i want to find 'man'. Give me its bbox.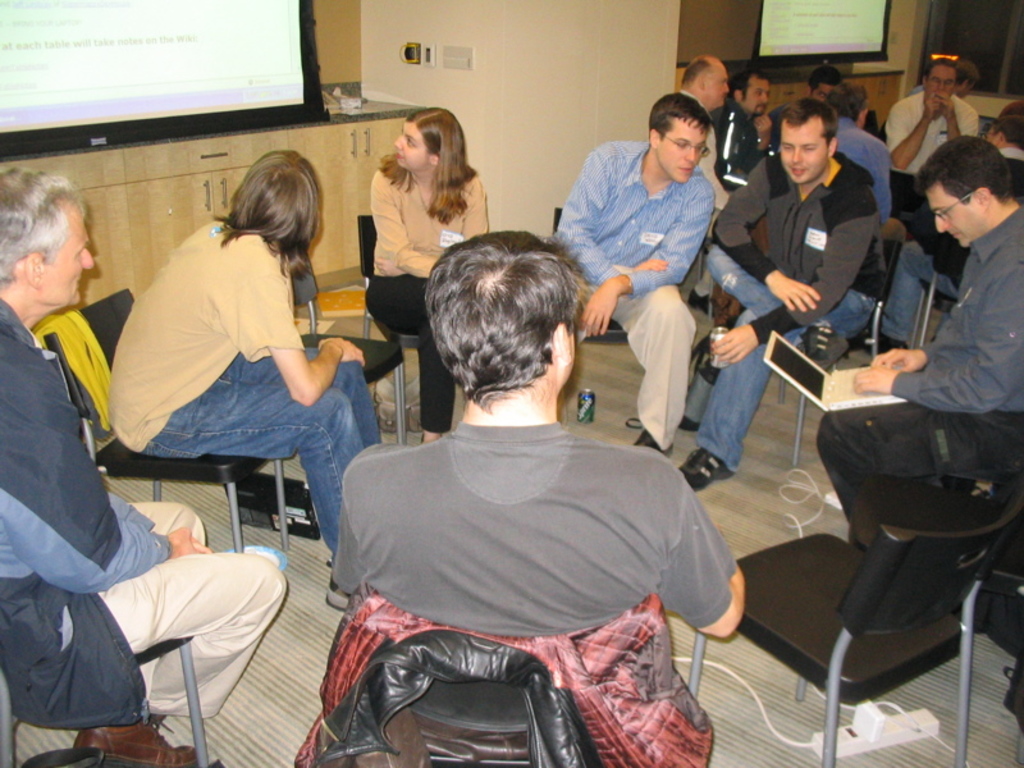
{"x1": 817, "y1": 138, "x2": 1023, "y2": 548}.
